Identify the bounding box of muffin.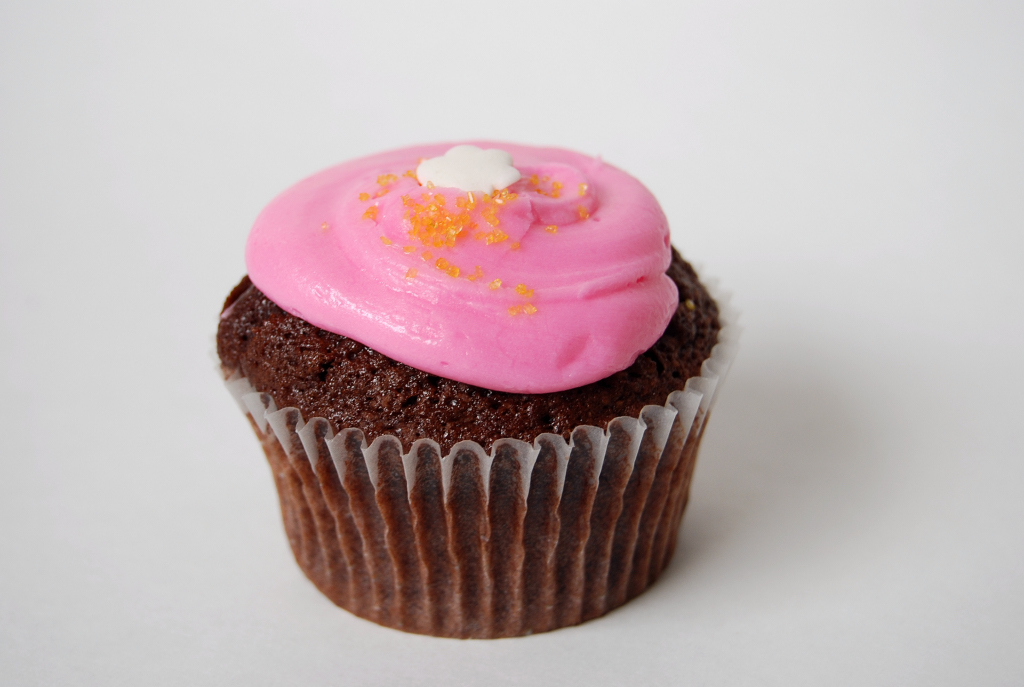
l=208, t=122, r=752, b=628.
